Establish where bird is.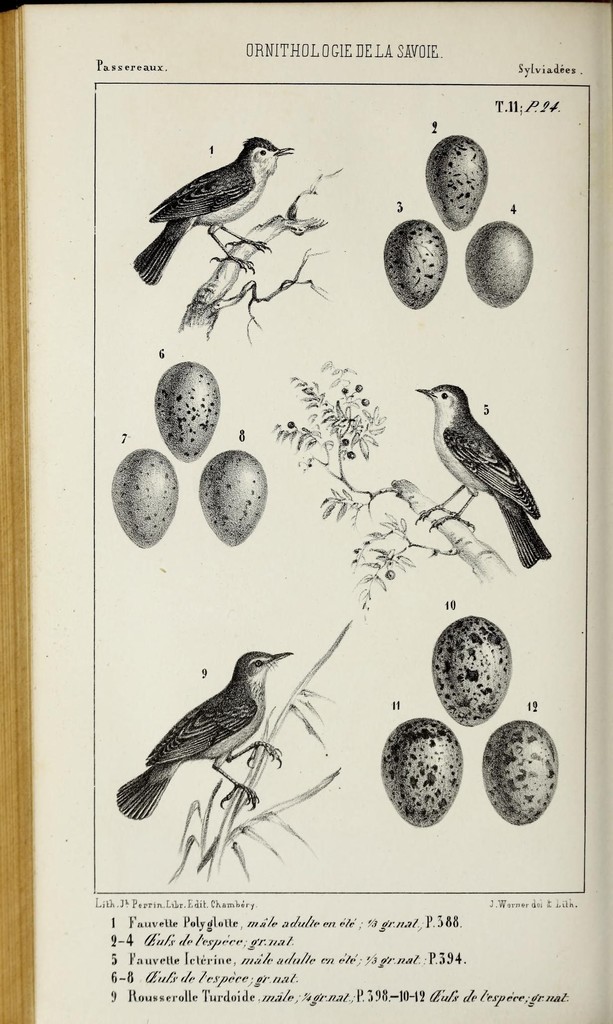
Established at Rect(412, 367, 551, 570).
